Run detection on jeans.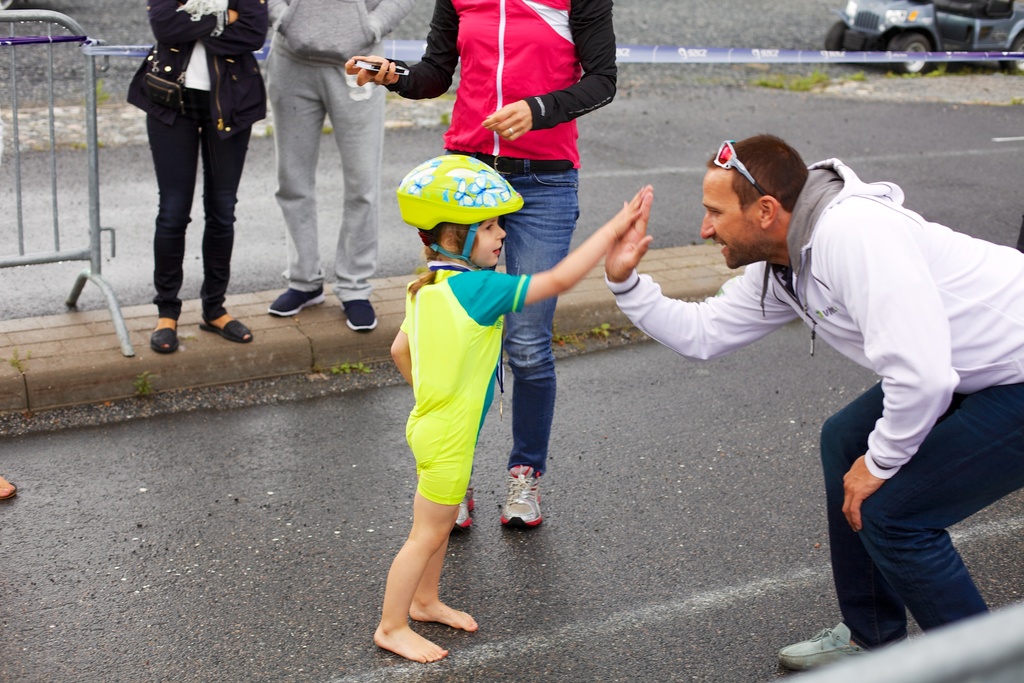
Result: 134/76/243/324.
